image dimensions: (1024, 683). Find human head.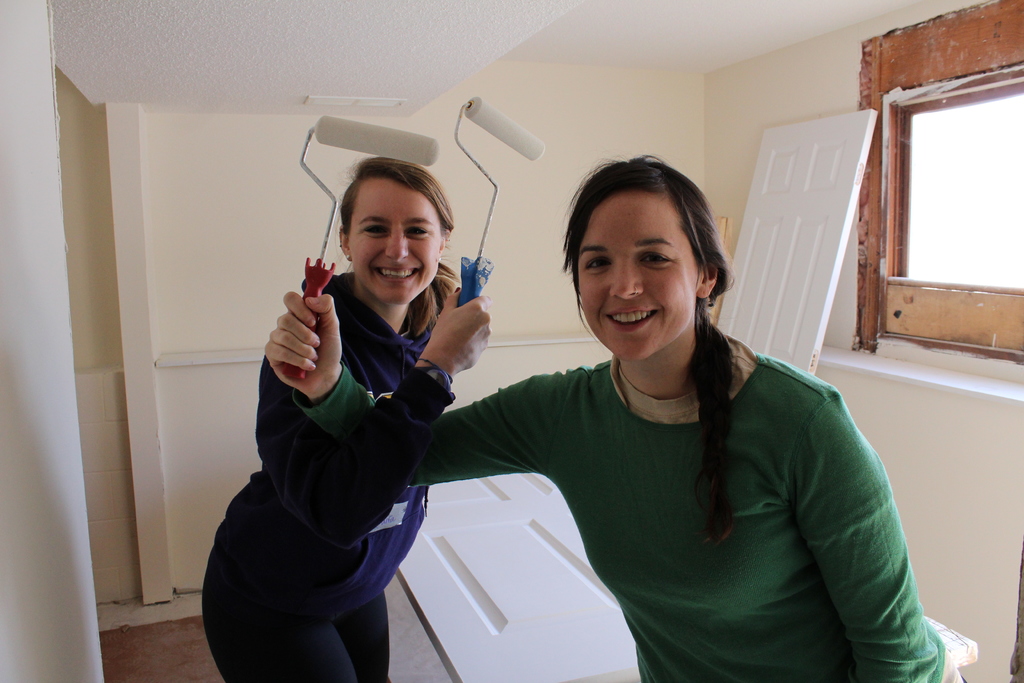
bbox(337, 153, 455, 306).
